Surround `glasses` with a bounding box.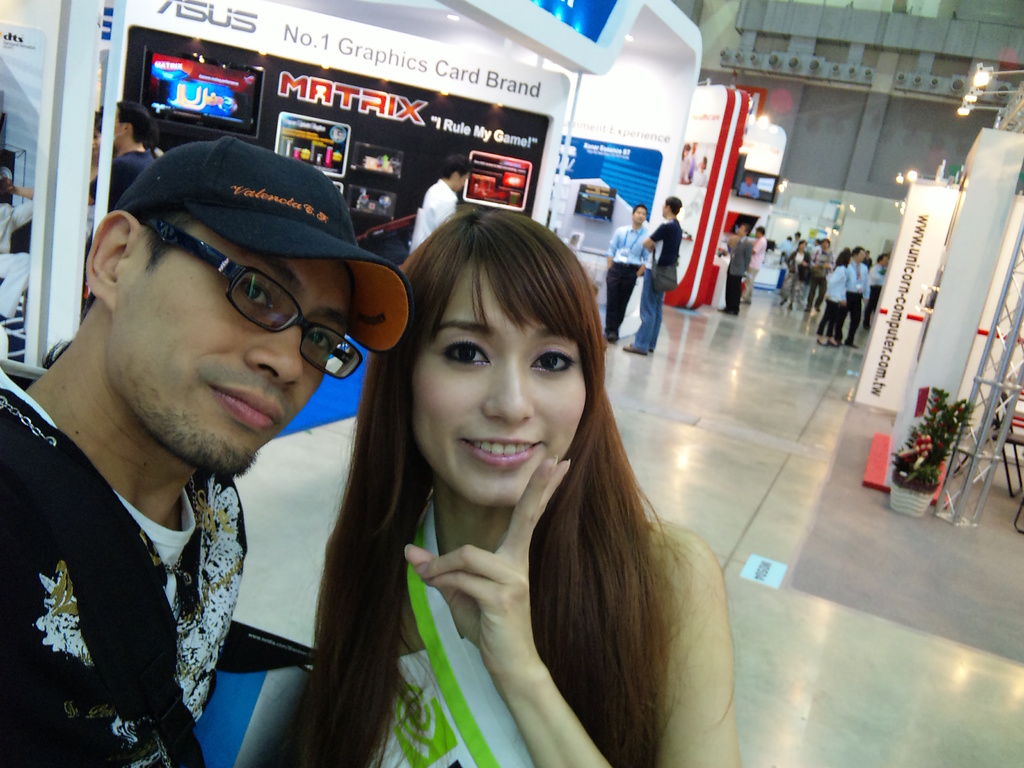
region(125, 212, 367, 386).
